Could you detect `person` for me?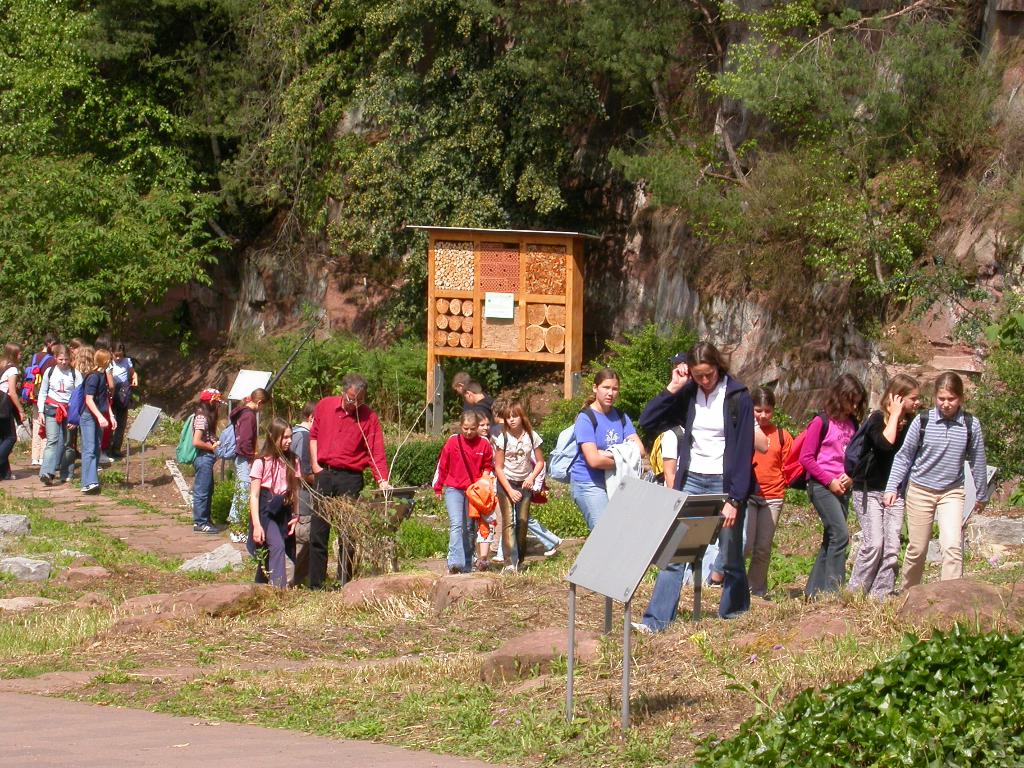
Detection result: <box>432,410,497,570</box>.
